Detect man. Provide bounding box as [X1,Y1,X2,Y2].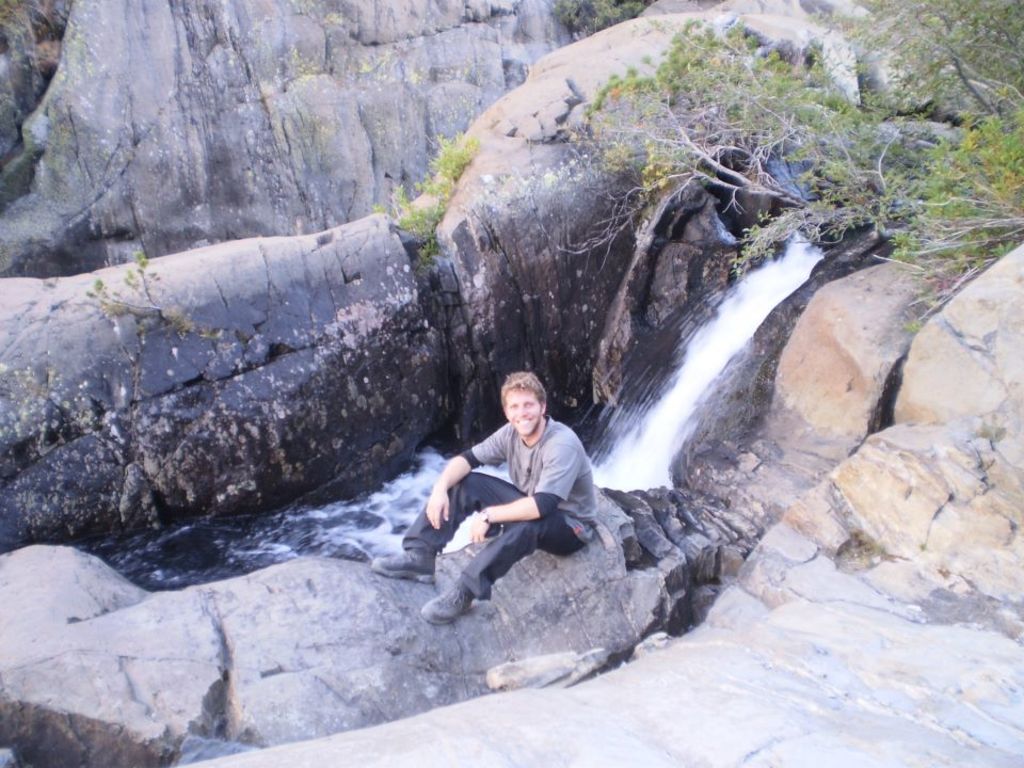
[371,373,589,626].
